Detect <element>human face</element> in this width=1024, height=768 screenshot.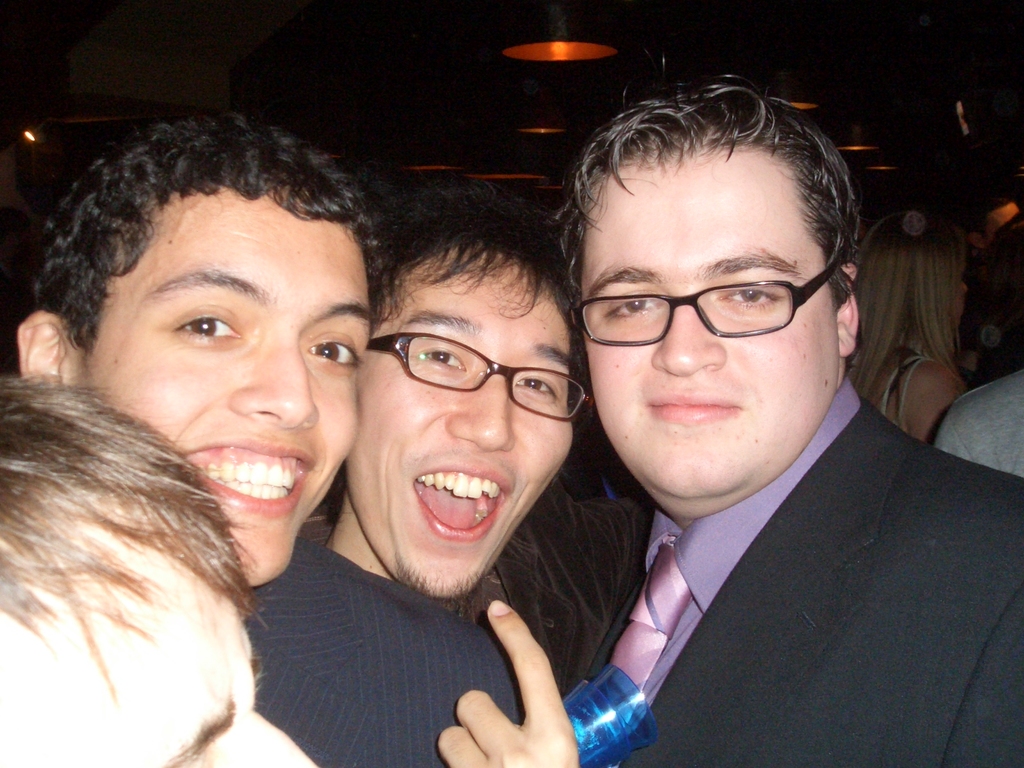
Detection: {"x1": 0, "y1": 547, "x2": 316, "y2": 767}.
